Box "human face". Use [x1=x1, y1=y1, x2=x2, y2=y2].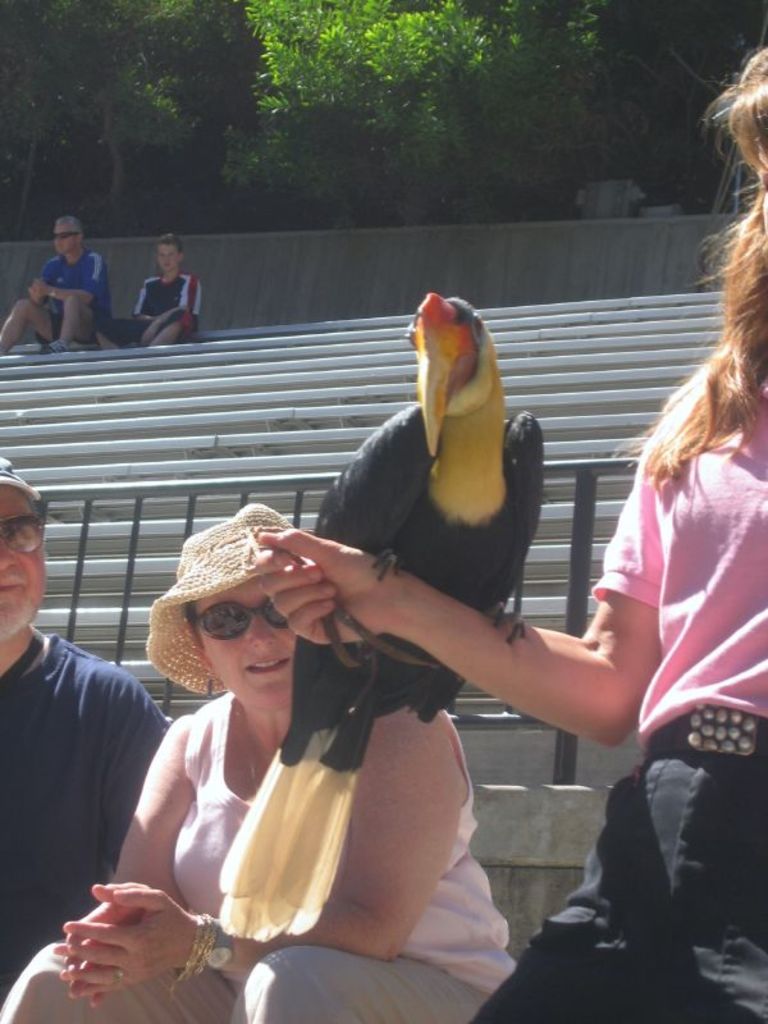
[x1=192, y1=585, x2=292, y2=712].
